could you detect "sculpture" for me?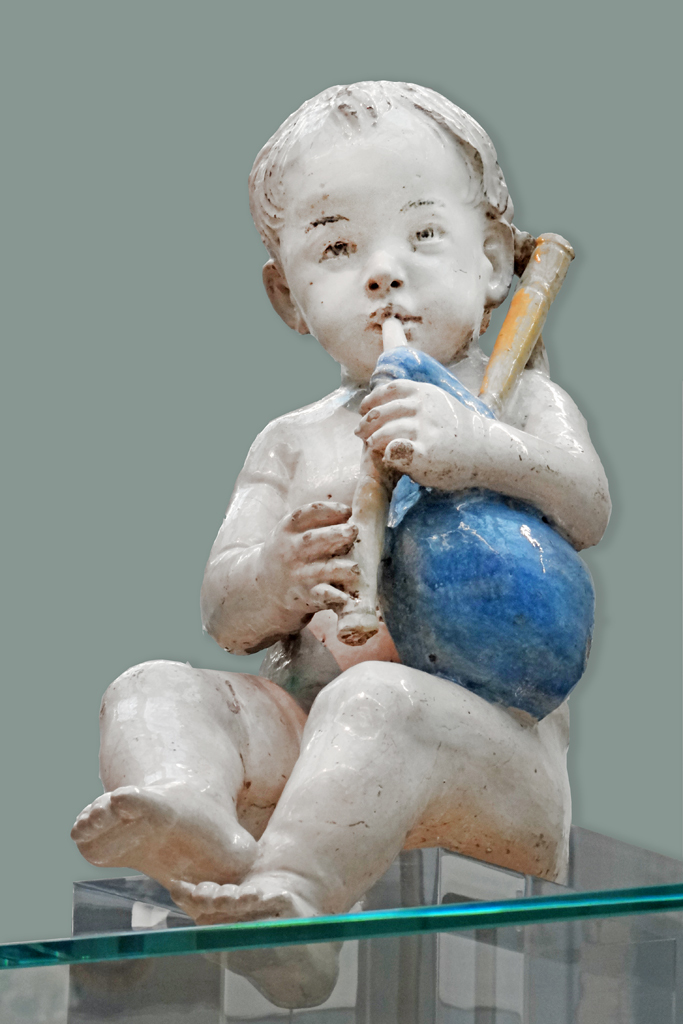
Detection result: <bbox>47, 67, 625, 1016</bbox>.
